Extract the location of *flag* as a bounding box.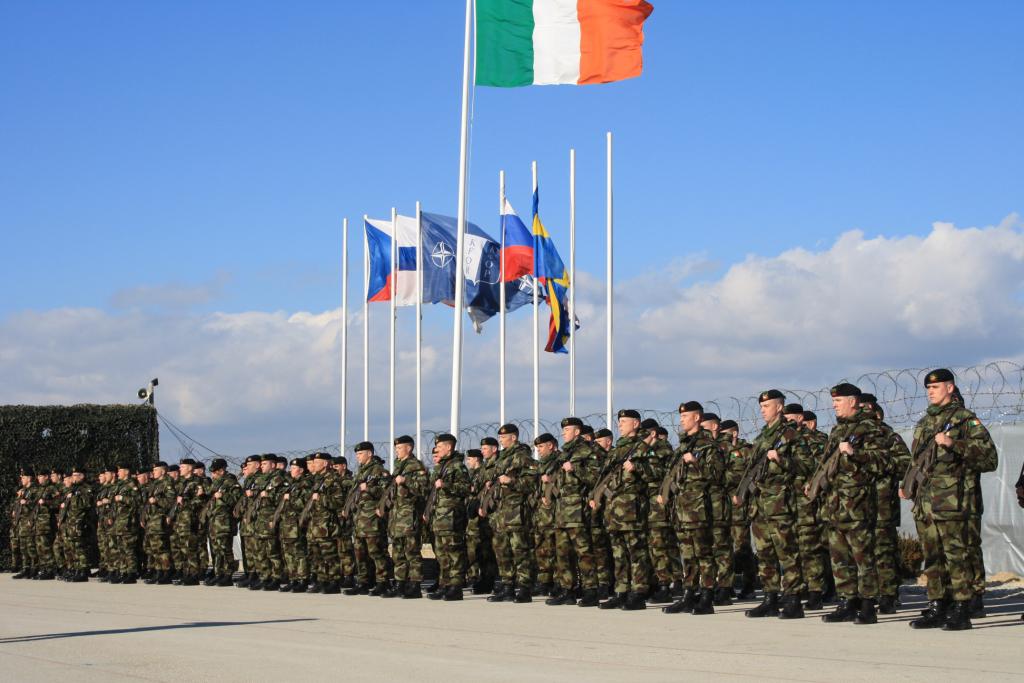
region(472, 0, 658, 81).
